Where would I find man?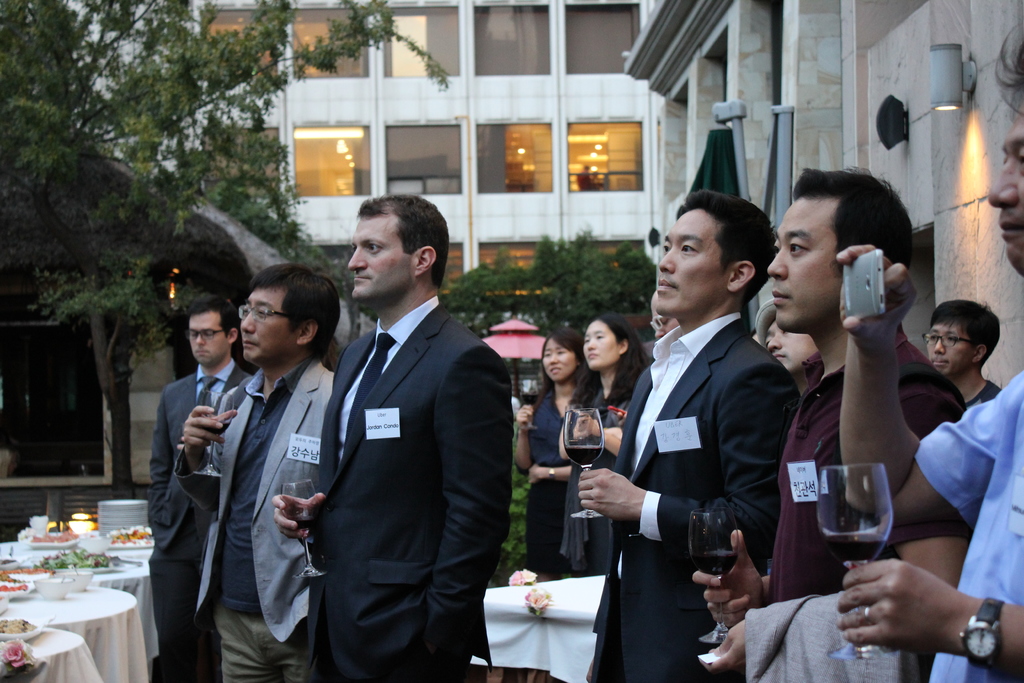
At bbox=[145, 289, 255, 682].
